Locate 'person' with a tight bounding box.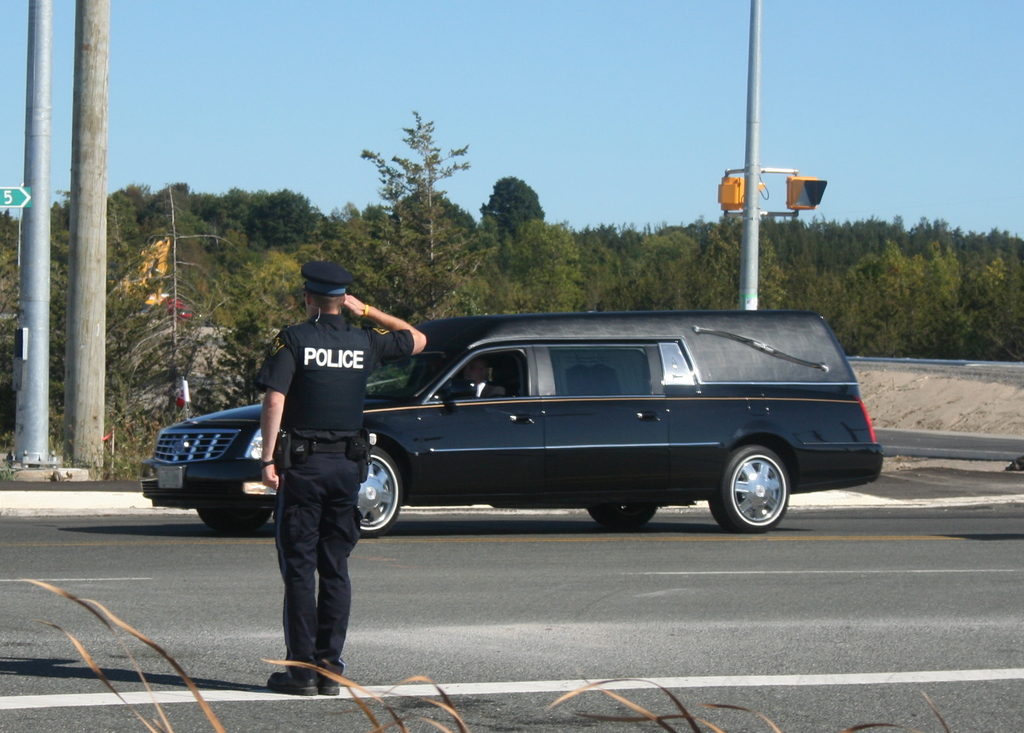
locate(264, 276, 429, 666).
